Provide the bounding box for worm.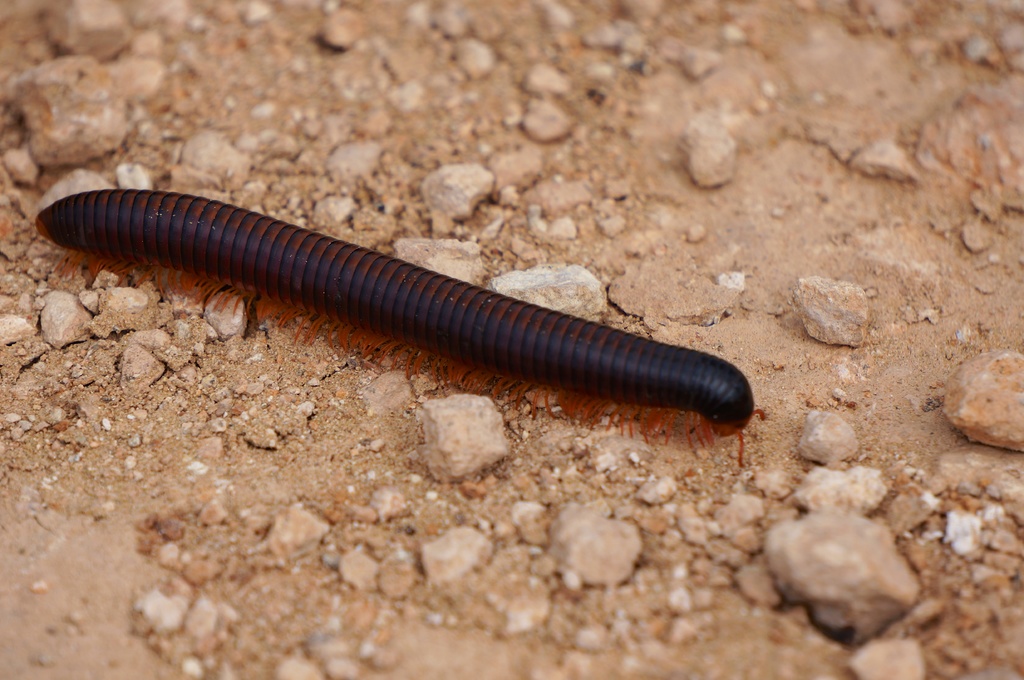
[35, 188, 765, 474].
